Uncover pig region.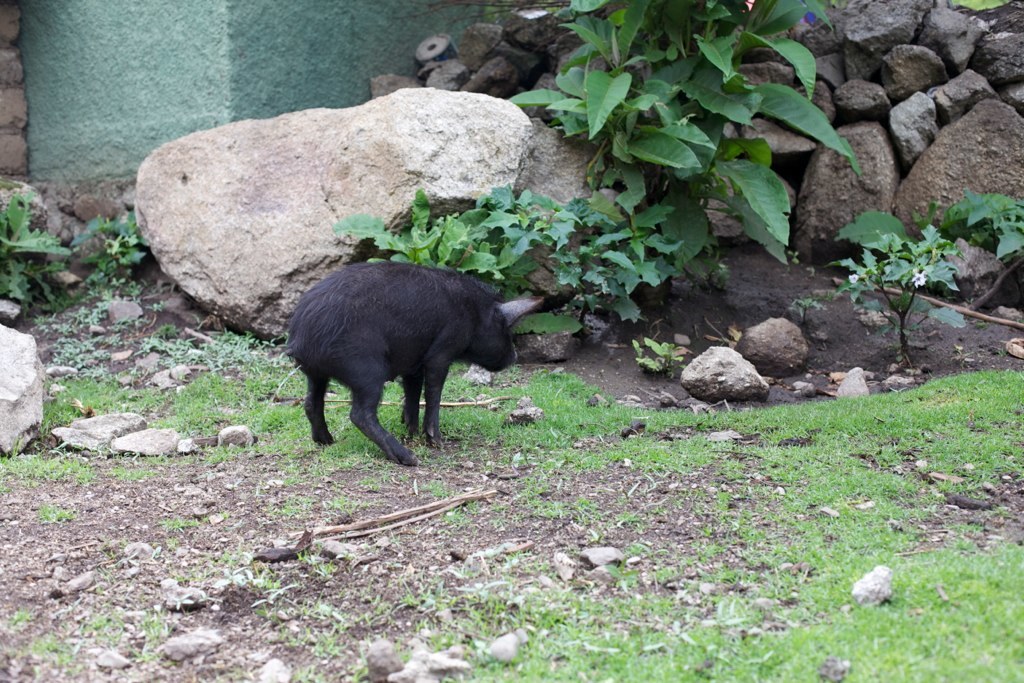
Uncovered: [289, 258, 541, 473].
